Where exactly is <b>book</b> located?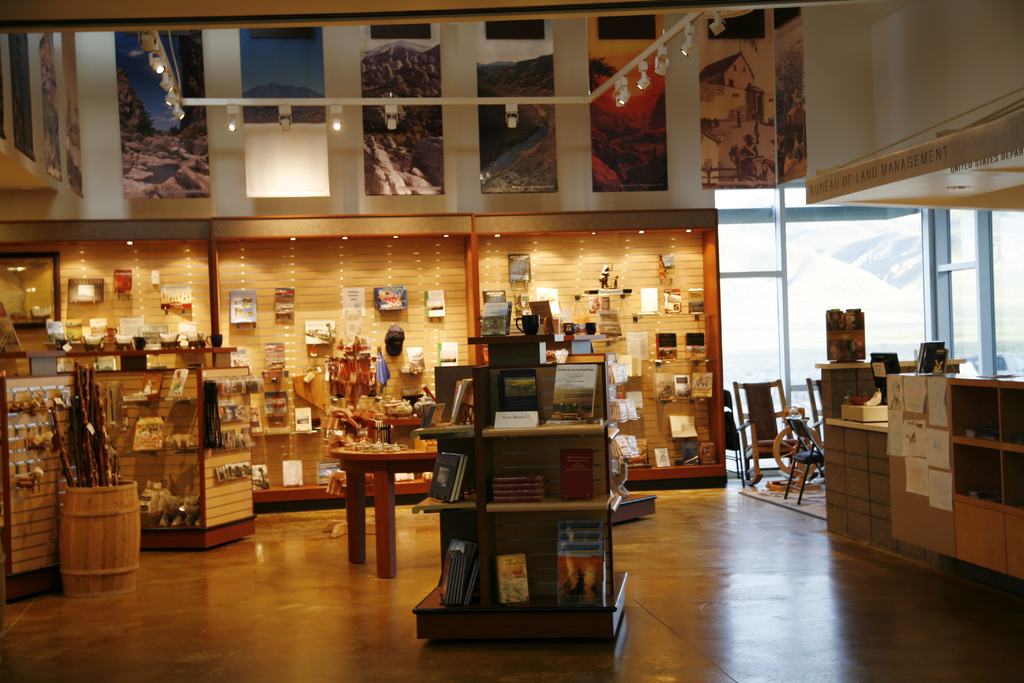
Its bounding box is 662/286/681/312.
